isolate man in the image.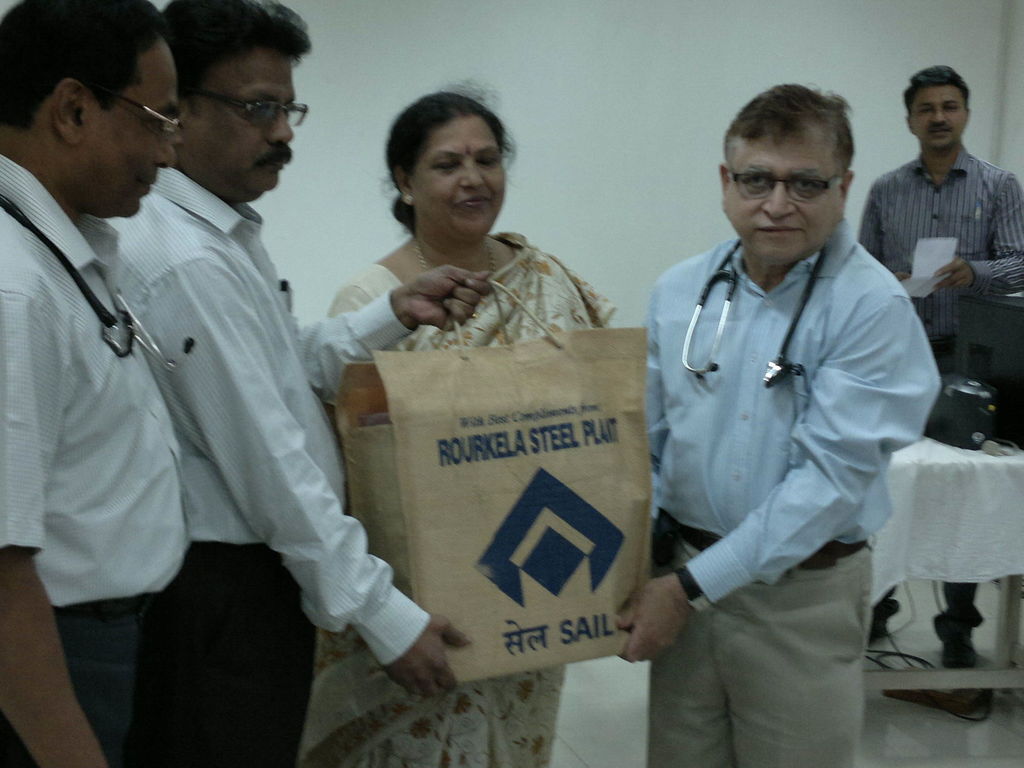
Isolated region: bbox=[628, 80, 965, 745].
